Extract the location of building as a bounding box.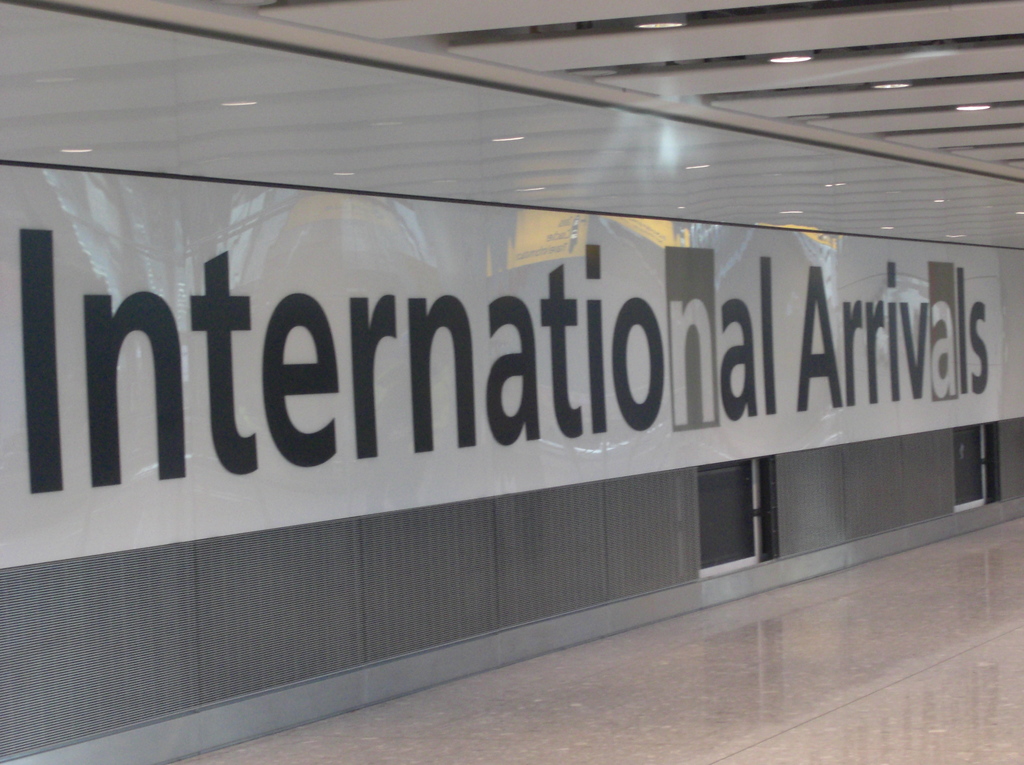
[left=0, top=0, right=1023, bottom=764].
